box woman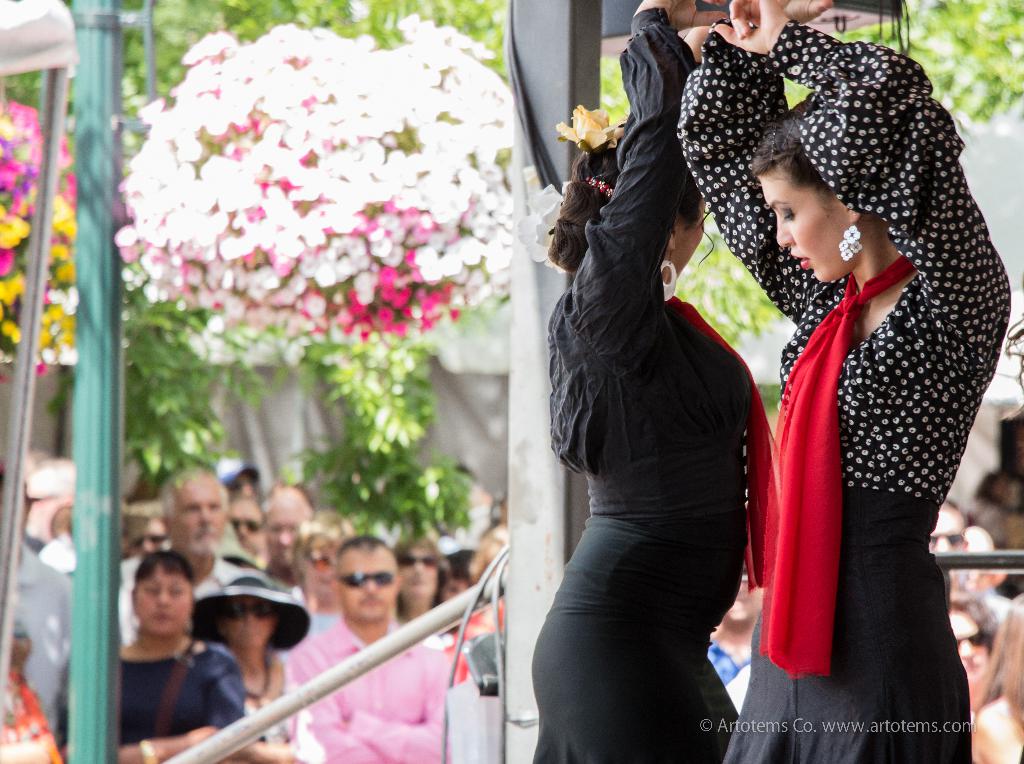
<box>674,0,1008,763</box>
